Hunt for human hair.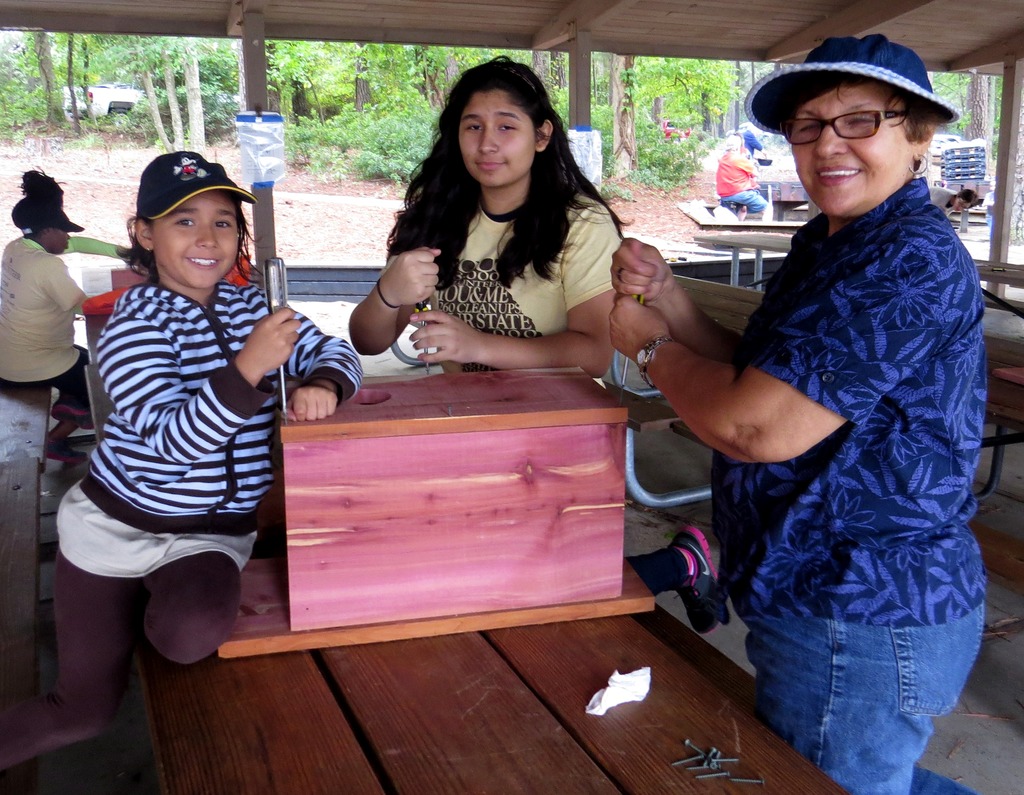
Hunted down at crop(723, 133, 740, 154).
